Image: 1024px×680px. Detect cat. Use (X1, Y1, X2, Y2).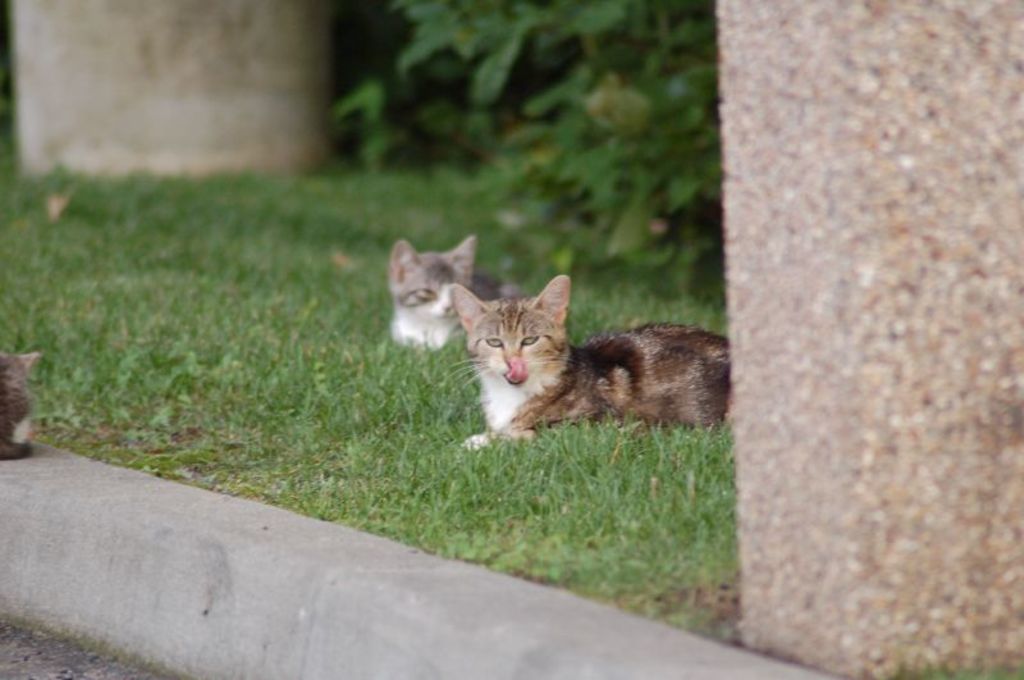
(438, 270, 739, 457).
